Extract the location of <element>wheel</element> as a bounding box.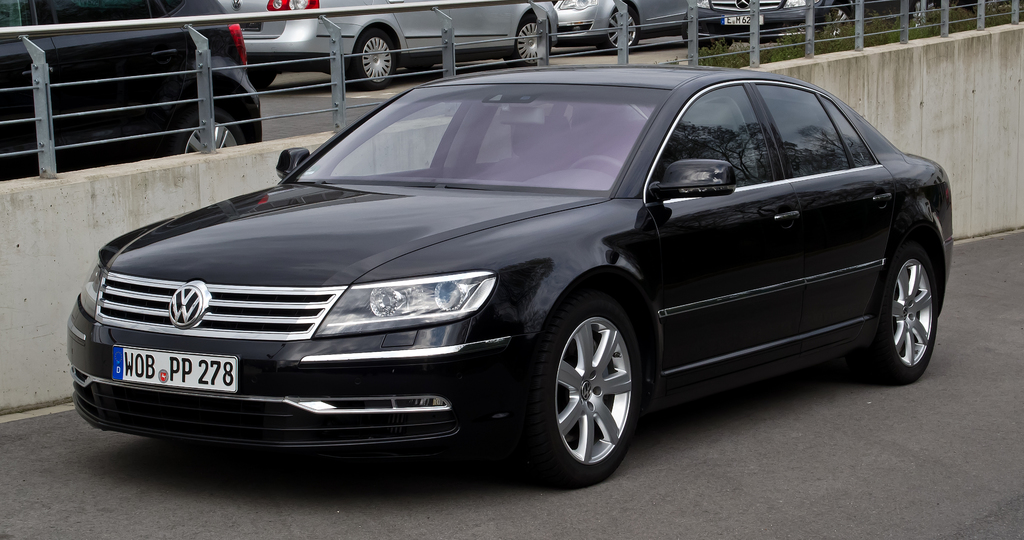
506:17:553:68.
